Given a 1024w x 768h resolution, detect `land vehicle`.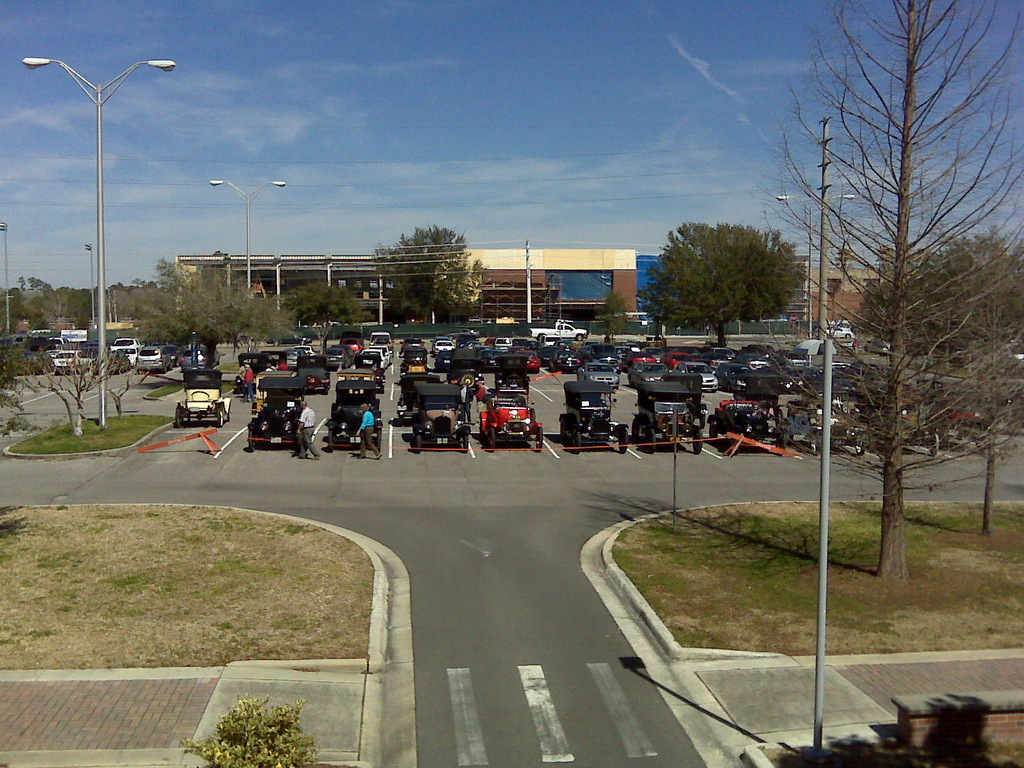
[left=323, top=330, right=365, bottom=368].
